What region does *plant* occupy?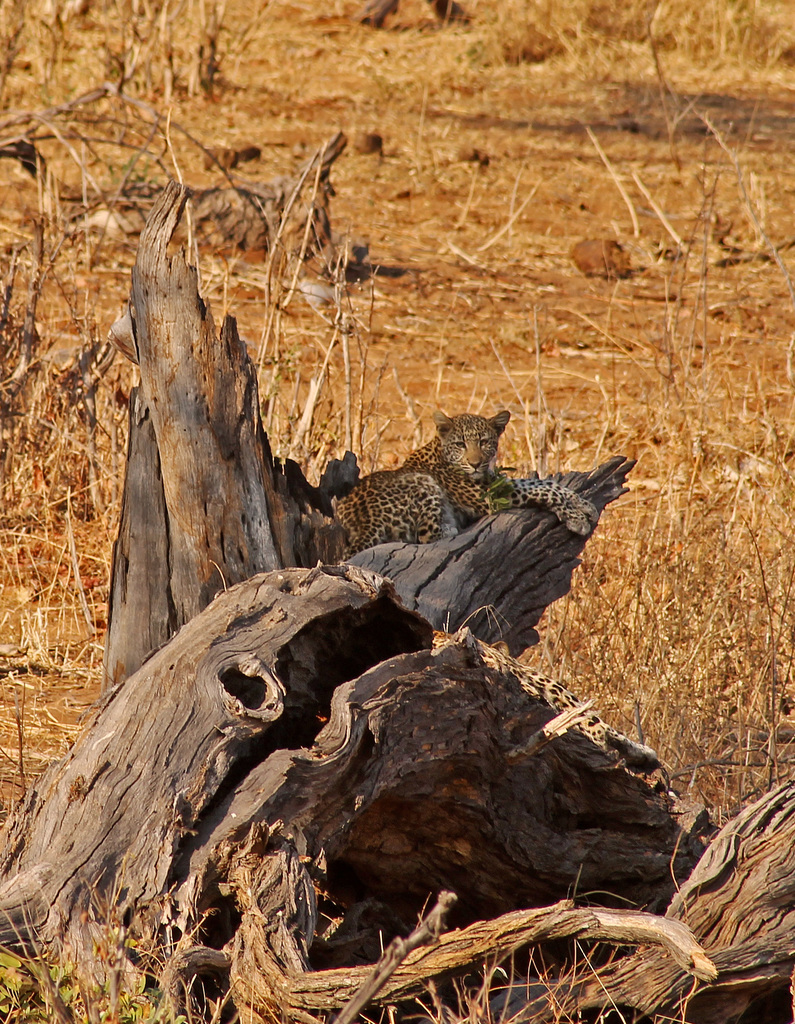
<box>0,959,77,1023</box>.
